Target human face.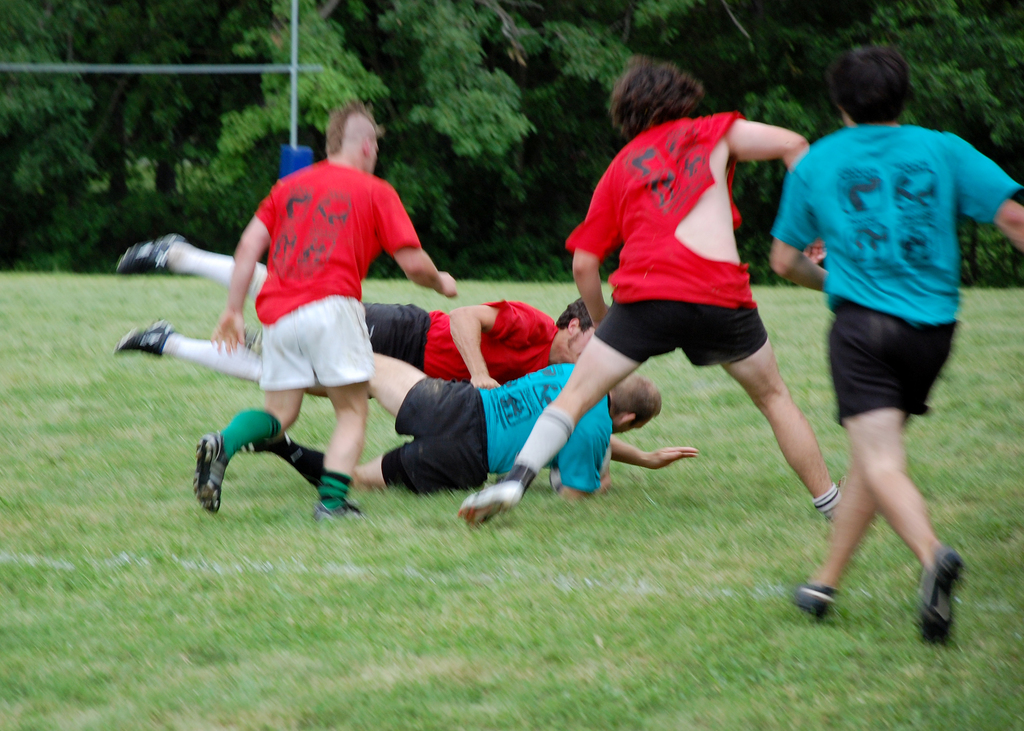
Target region: bbox=[565, 329, 595, 364].
